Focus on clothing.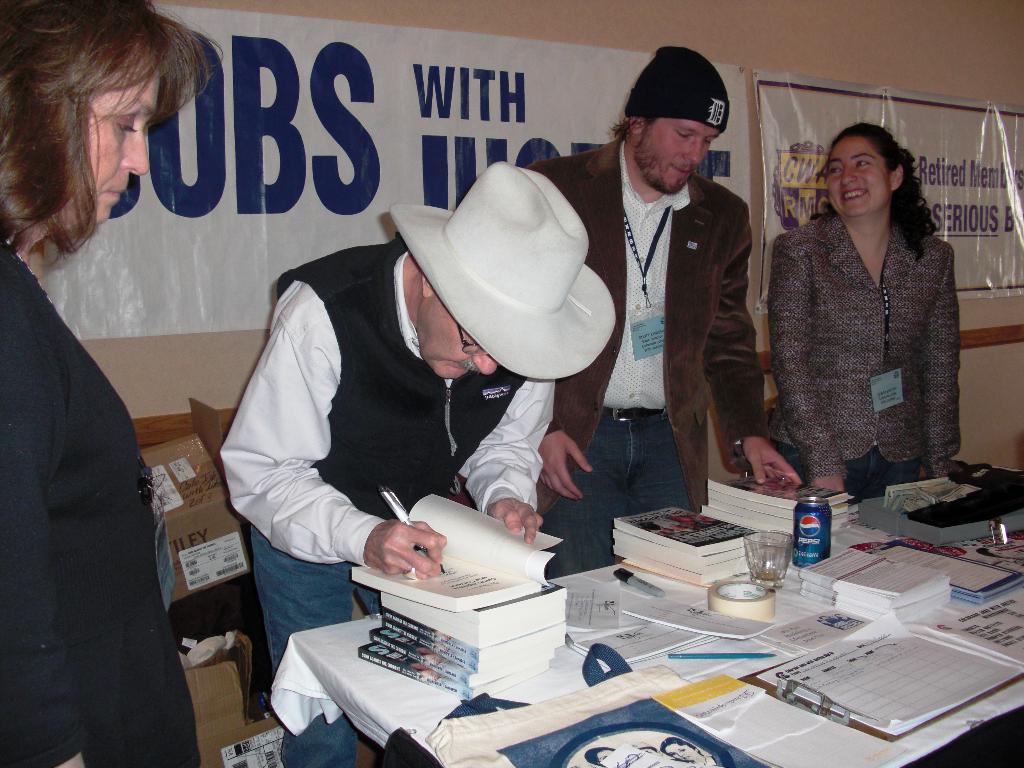
Focused at {"left": 548, "top": 413, "right": 692, "bottom": 577}.
